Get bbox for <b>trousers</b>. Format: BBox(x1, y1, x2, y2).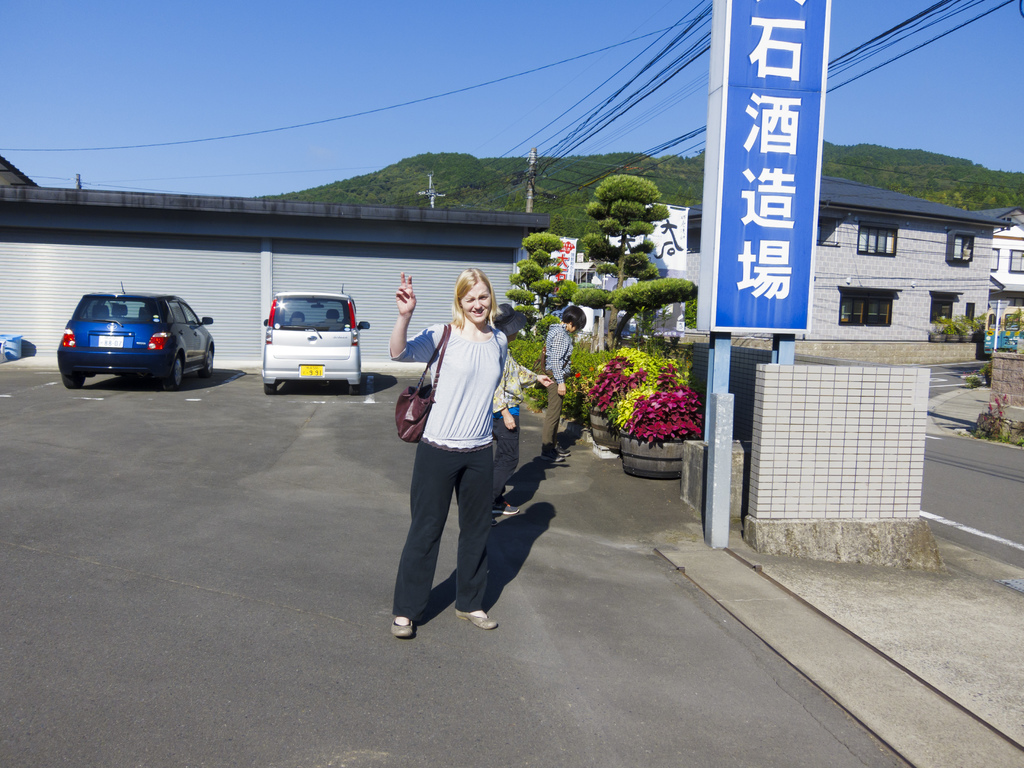
BBox(490, 408, 520, 496).
